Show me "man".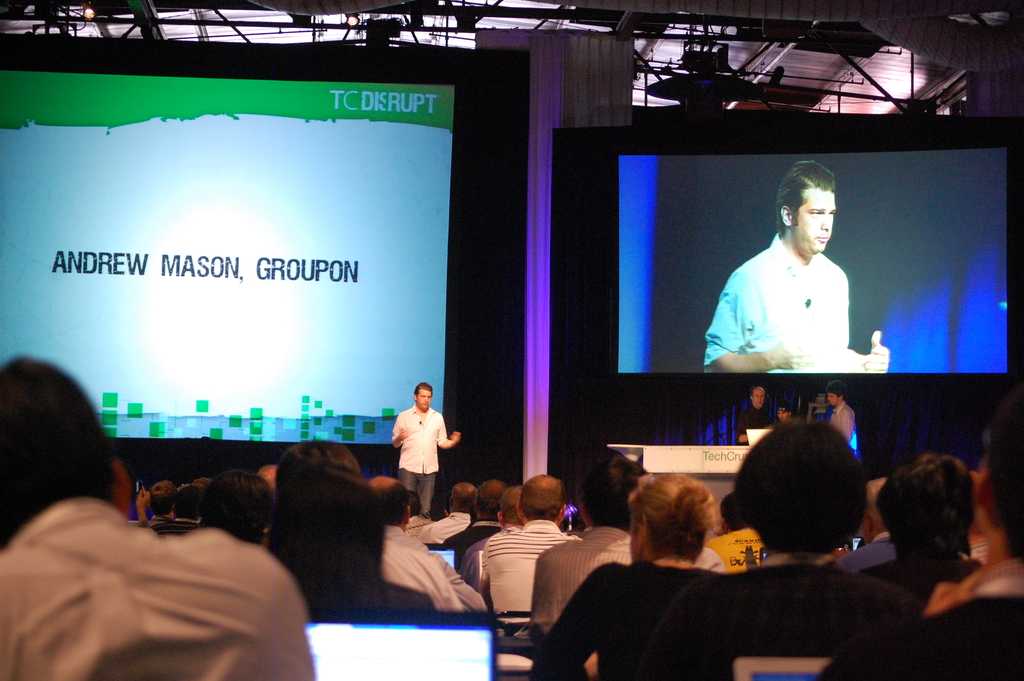
"man" is here: <region>148, 482, 179, 527</region>.
